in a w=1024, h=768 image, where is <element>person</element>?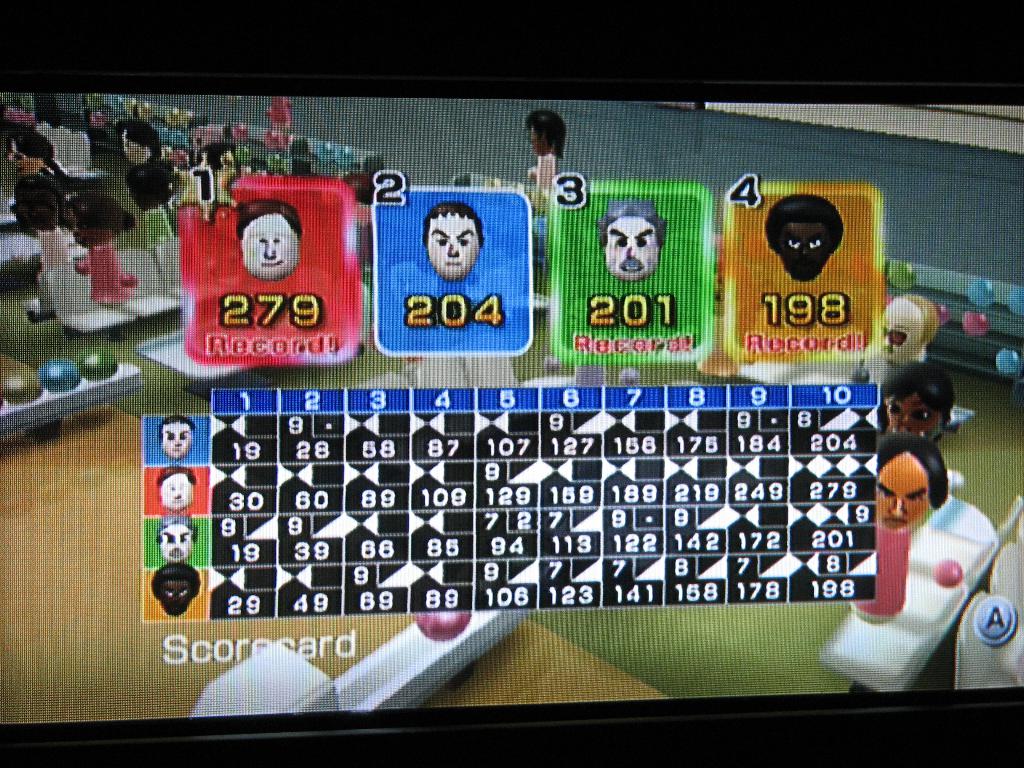
<region>152, 518, 199, 568</region>.
